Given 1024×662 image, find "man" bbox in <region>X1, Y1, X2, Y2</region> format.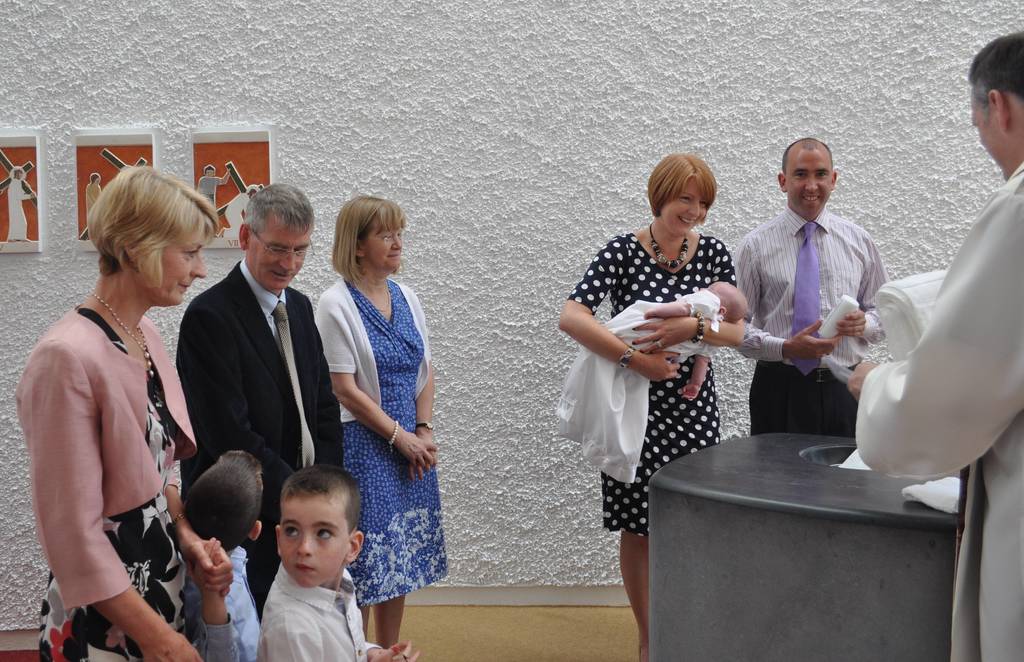
<region>735, 135, 883, 433</region>.
